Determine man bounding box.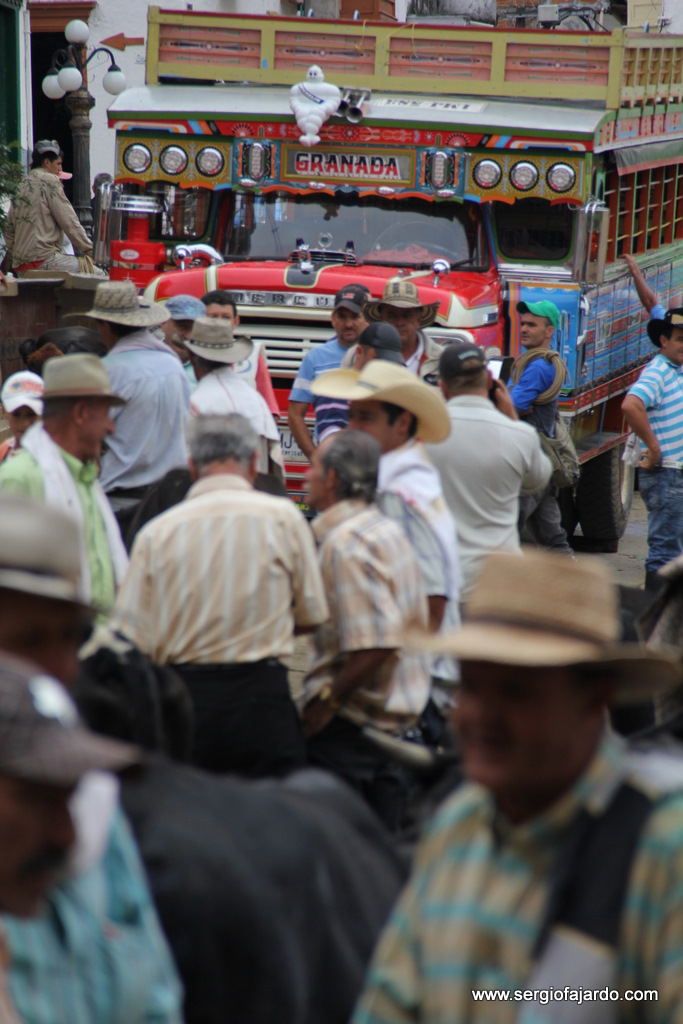
Determined: (left=309, top=426, right=431, bottom=731).
